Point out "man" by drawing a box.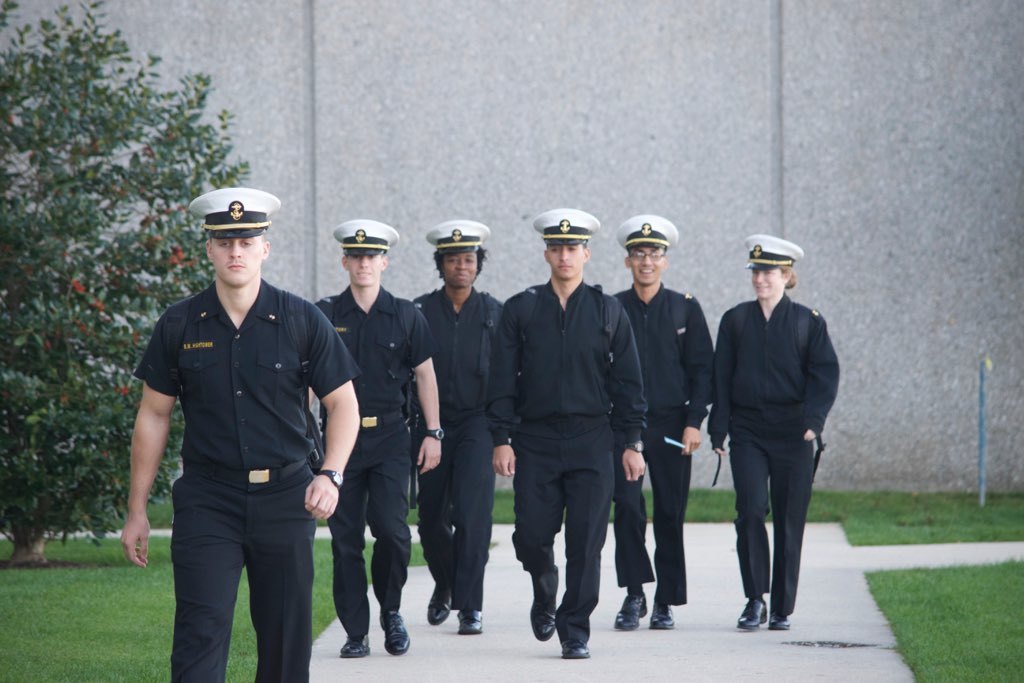
[488,205,645,659].
